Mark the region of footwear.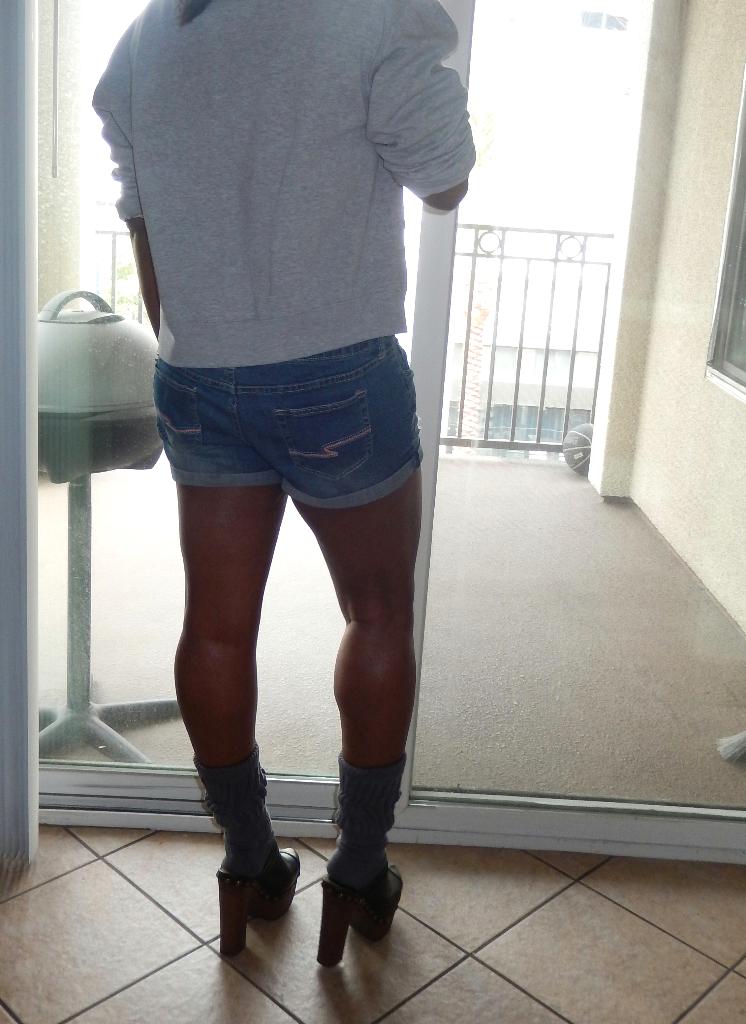
Region: box=[214, 846, 302, 956].
